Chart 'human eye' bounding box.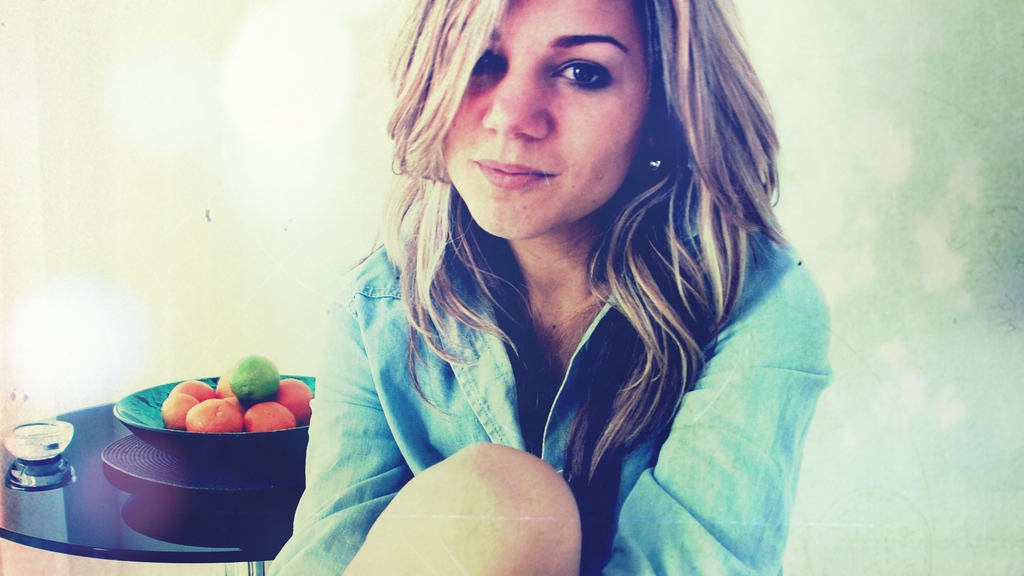
Charted: [left=473, top=36, right=506, bottom=79].
